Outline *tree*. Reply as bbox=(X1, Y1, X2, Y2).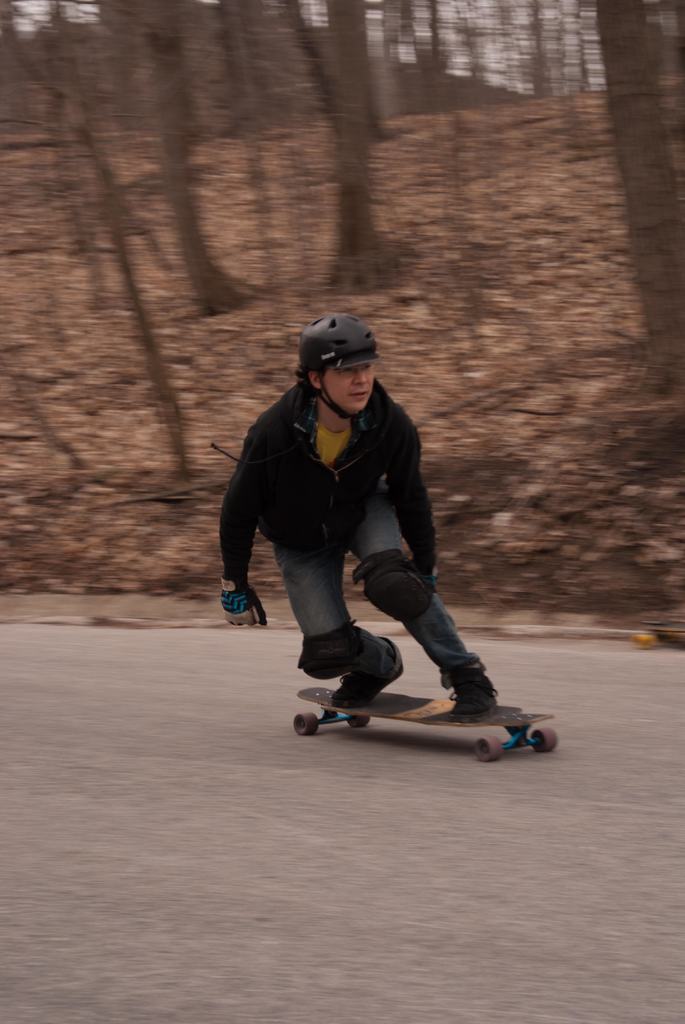
bbox=(595, 0, 684, 388).
